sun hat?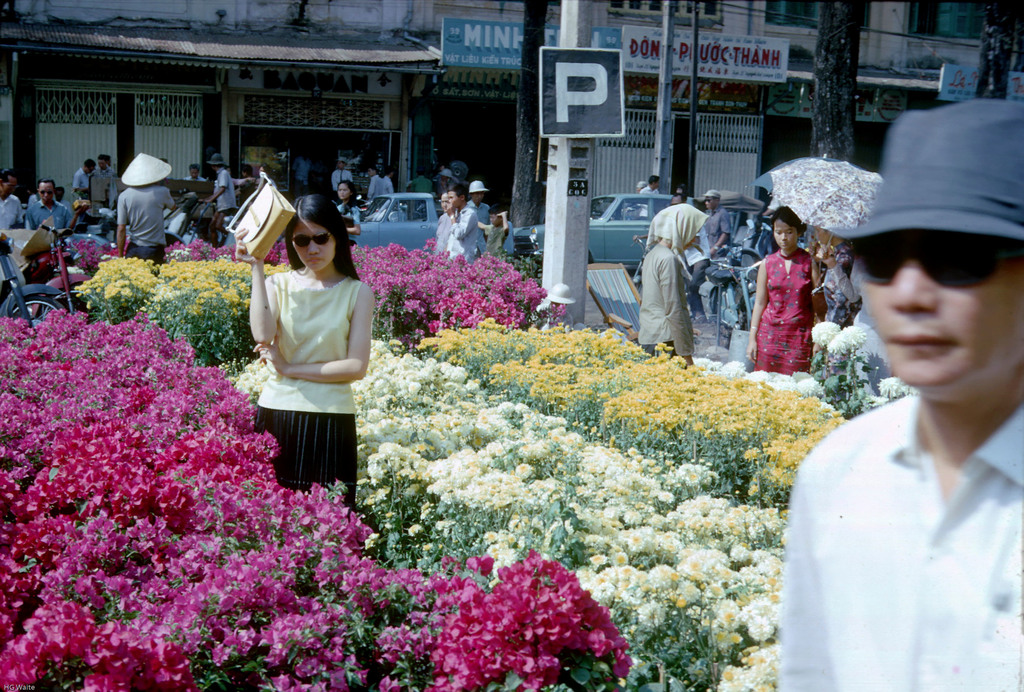
BBox(833, 99, 1021, 248)
